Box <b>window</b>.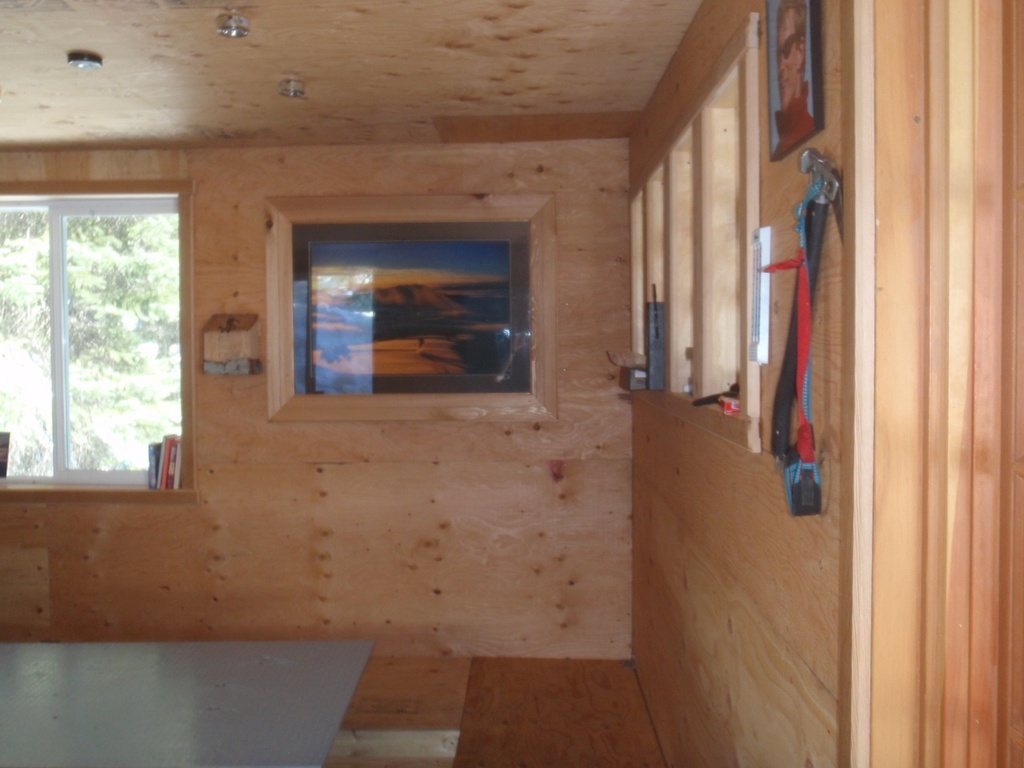
x1=14 y1=132 x2=206 y2=520.
